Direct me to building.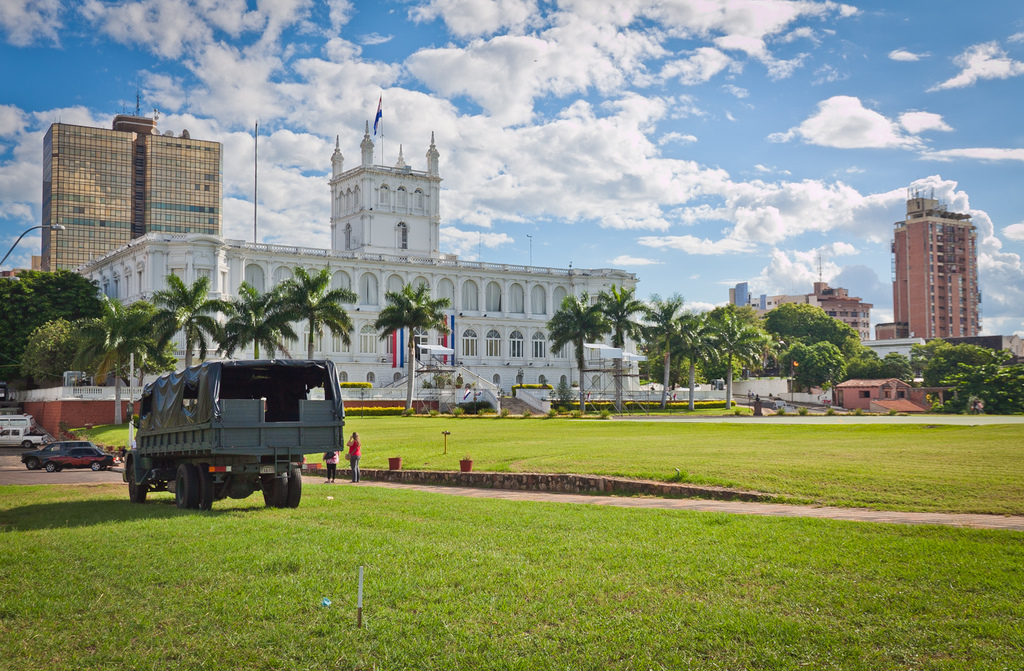
Direction: select_region(1, 114, 724, 397).
